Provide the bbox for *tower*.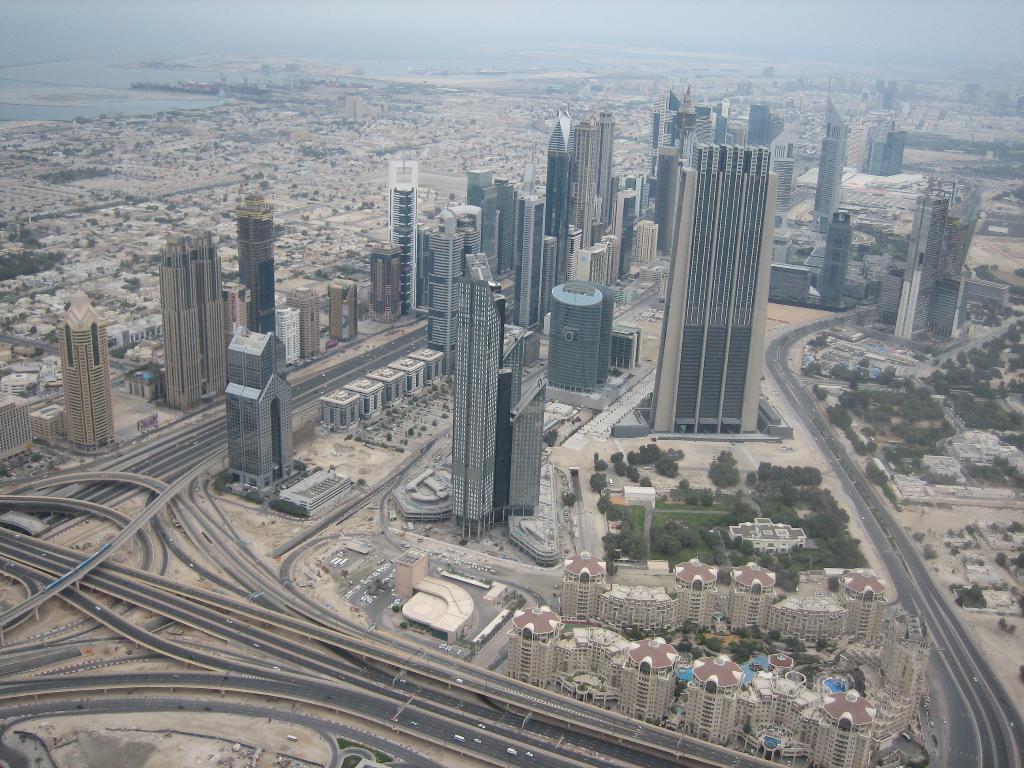
(x1=56, y1=289, x2=119, y2=448).
